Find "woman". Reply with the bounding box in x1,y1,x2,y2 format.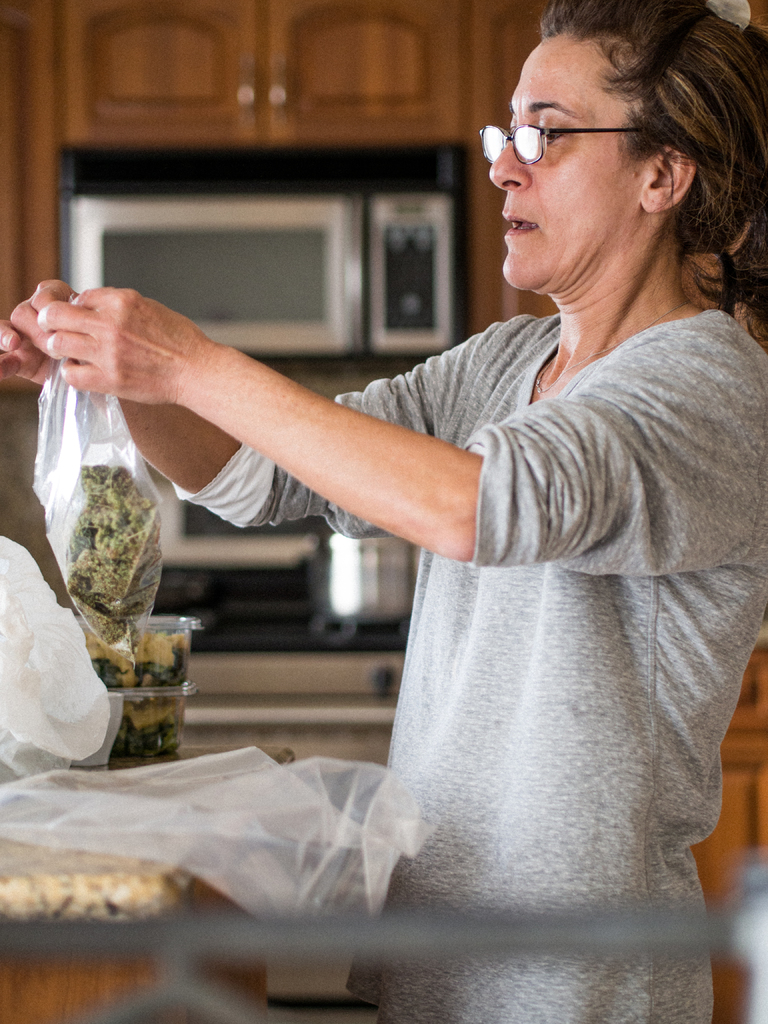
0,0,767,1023.
